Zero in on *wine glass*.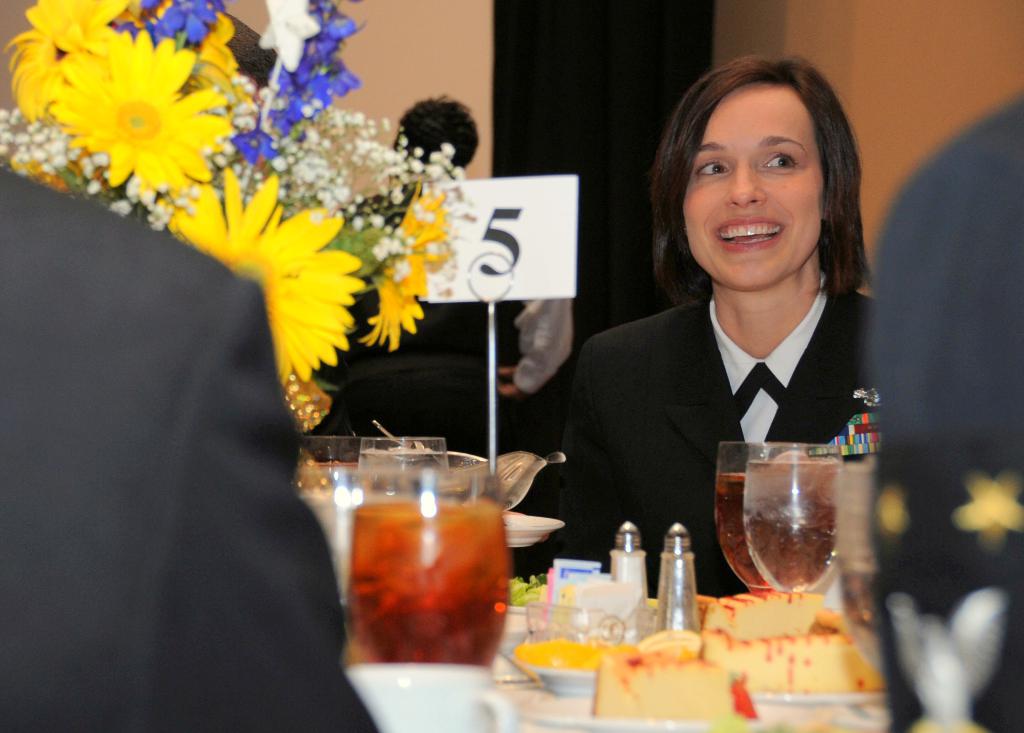
Zeroed in: [left=714, top=439, right=806, bottom=597].
